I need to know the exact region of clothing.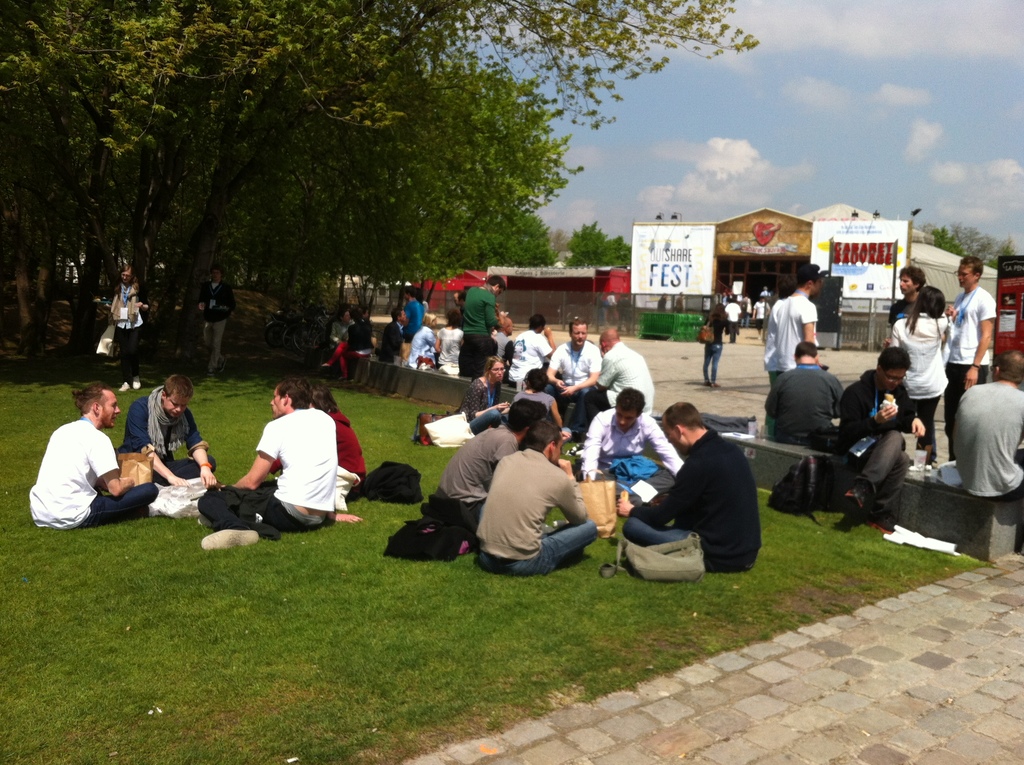
Region: <box>481,330,511,367</box>.
